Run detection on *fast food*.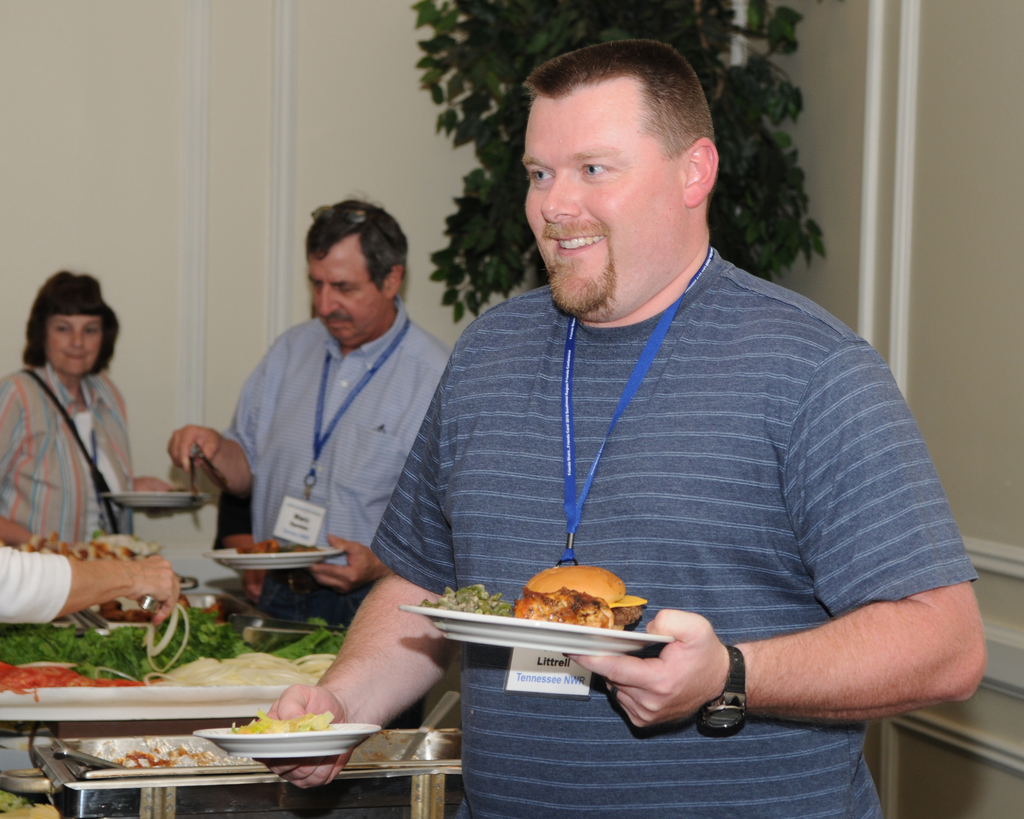
Result: bbox=[24, 536, 170, 555].
